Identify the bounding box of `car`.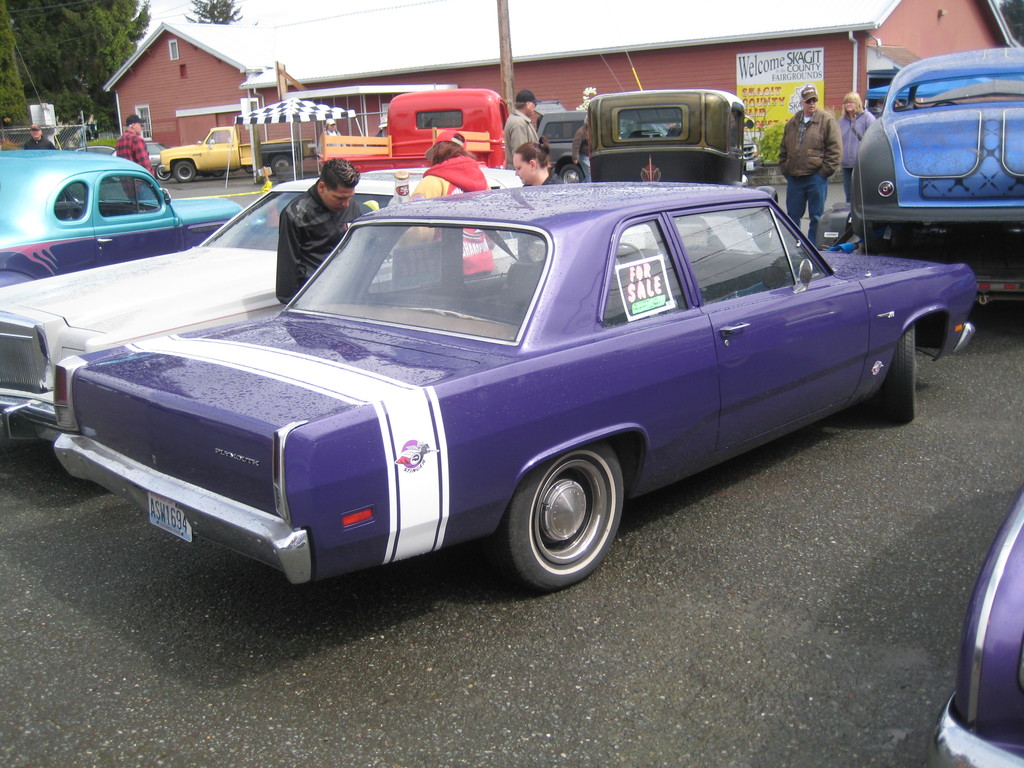
(x1=838, y1=47, x2=1023, y2=310).
